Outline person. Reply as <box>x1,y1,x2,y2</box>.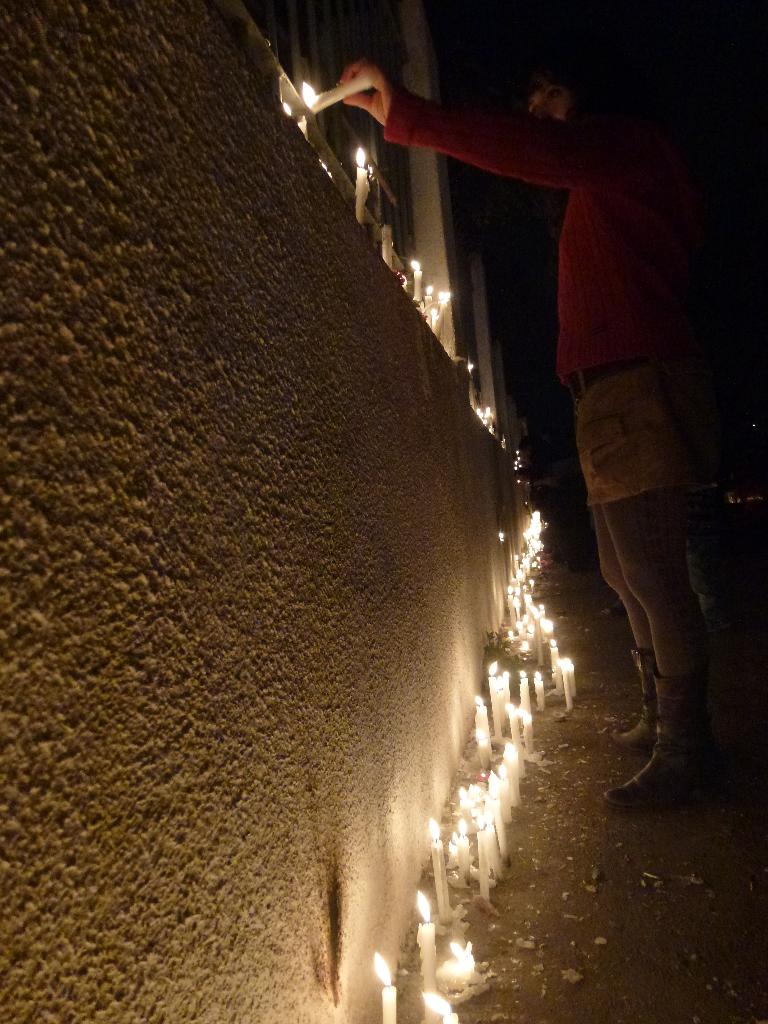
<box>341,64,728,813</box>.
